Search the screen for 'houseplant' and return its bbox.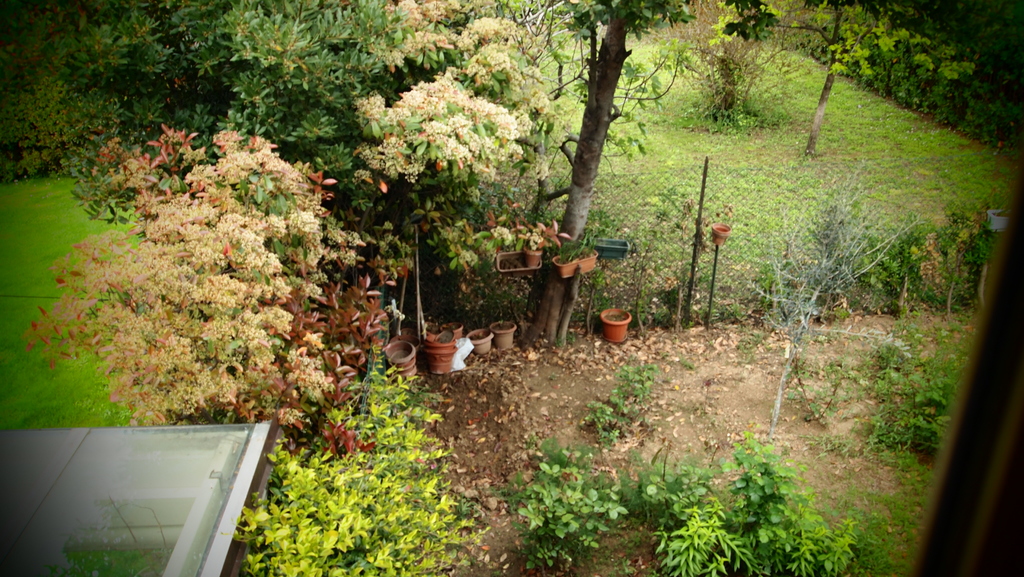
Found: Rect(555, 240, 577, 280).
